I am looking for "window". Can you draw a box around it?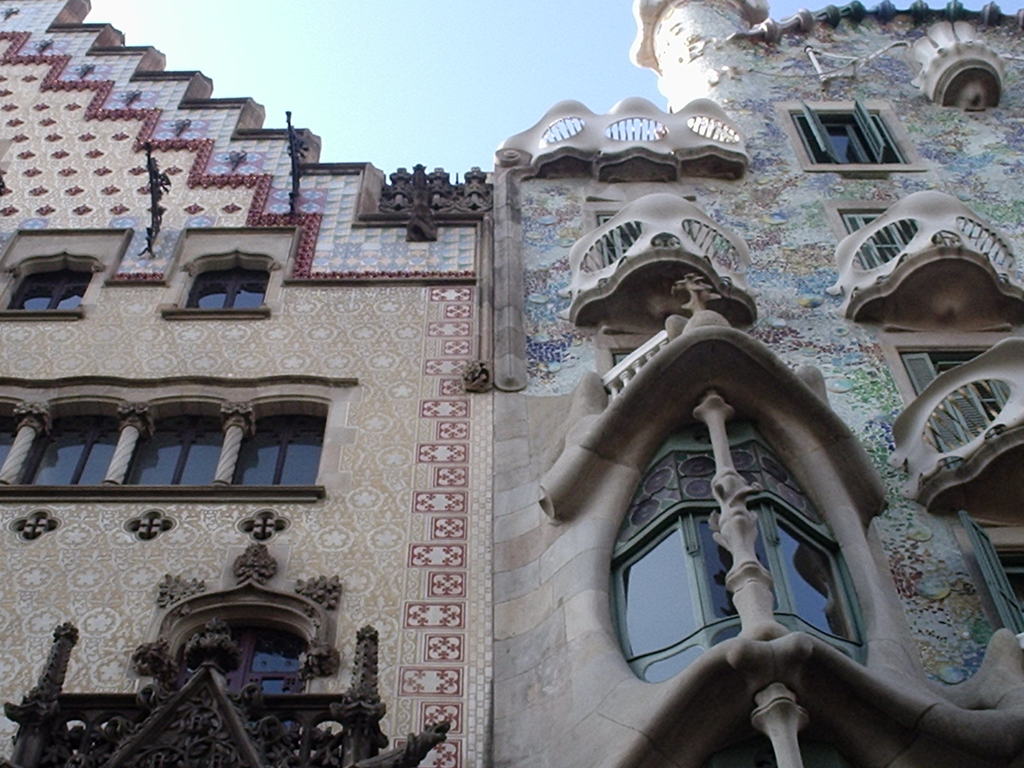
Sure, the bounding box is BBox(17, 386, 362, 511).
